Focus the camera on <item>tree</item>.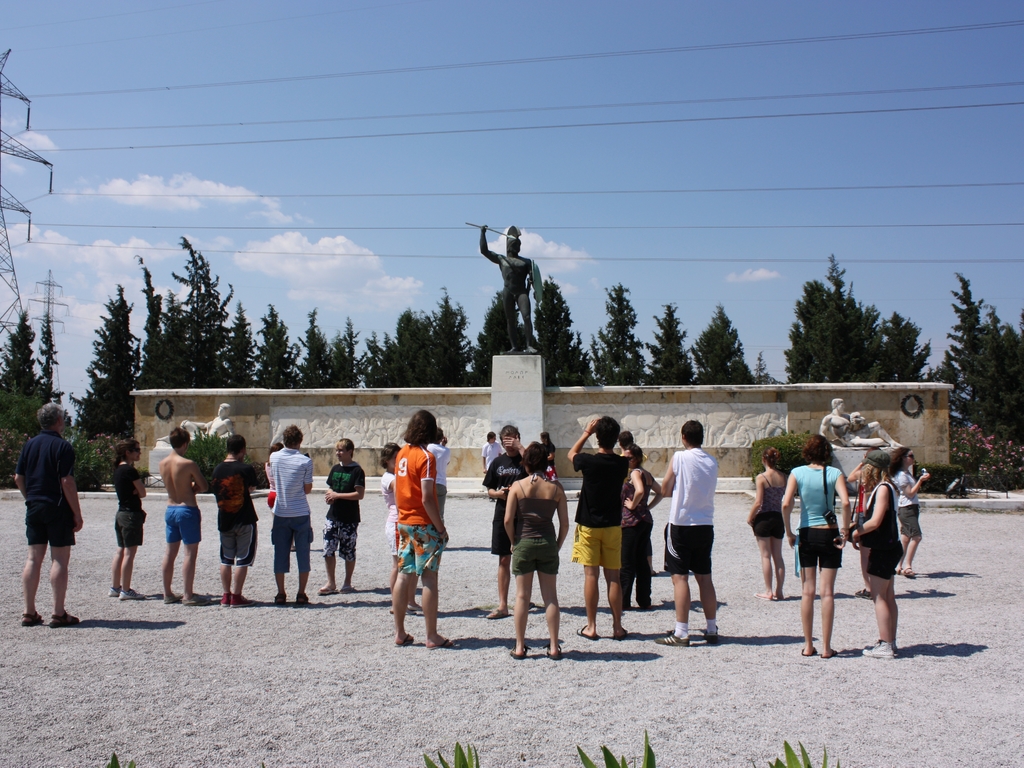
Focus region: detection(175, 236, 232, 385).
